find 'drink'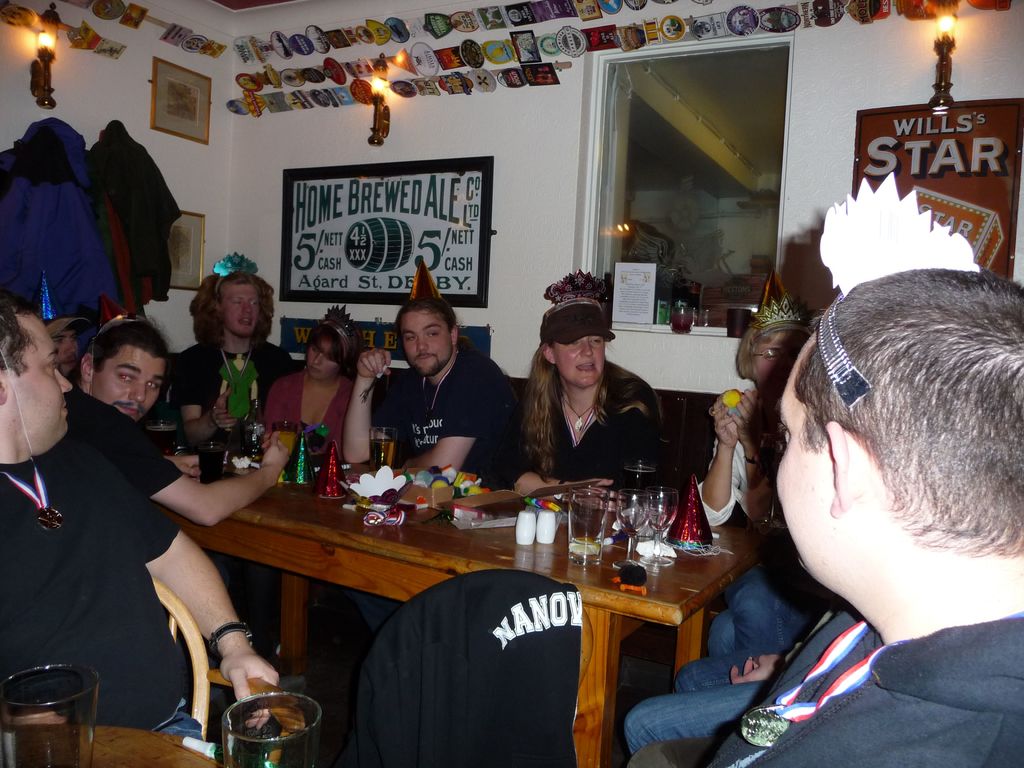
{"left": 196, "top": 445, "right": 222, "bottom": 487}
